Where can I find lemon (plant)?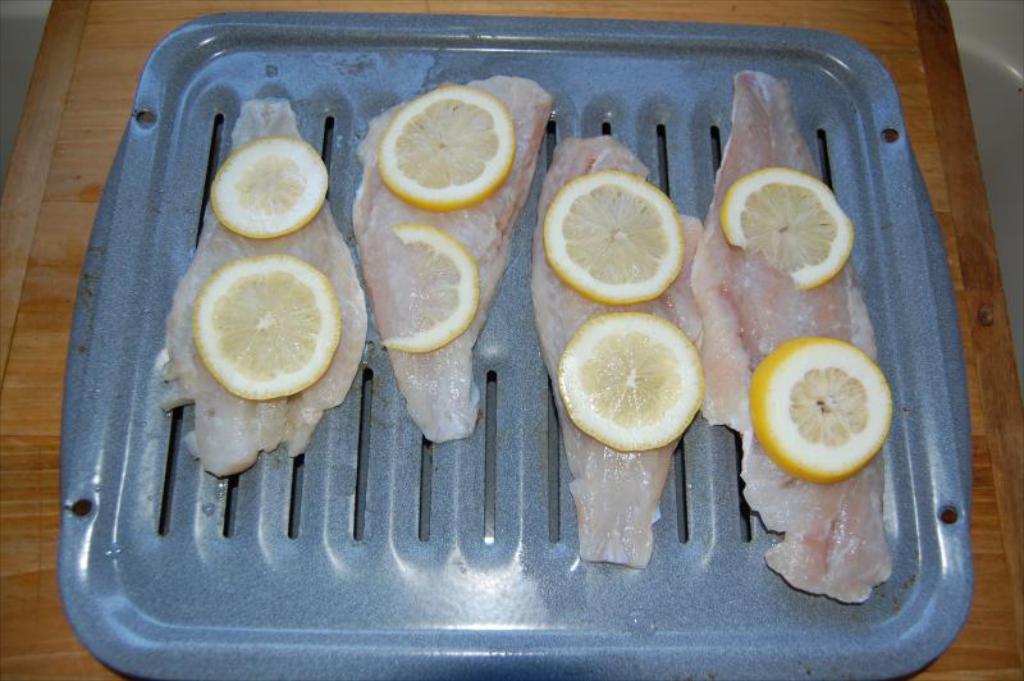
You can find it at pyautogui.locateOnScreen(713, 169, 855, 285).
